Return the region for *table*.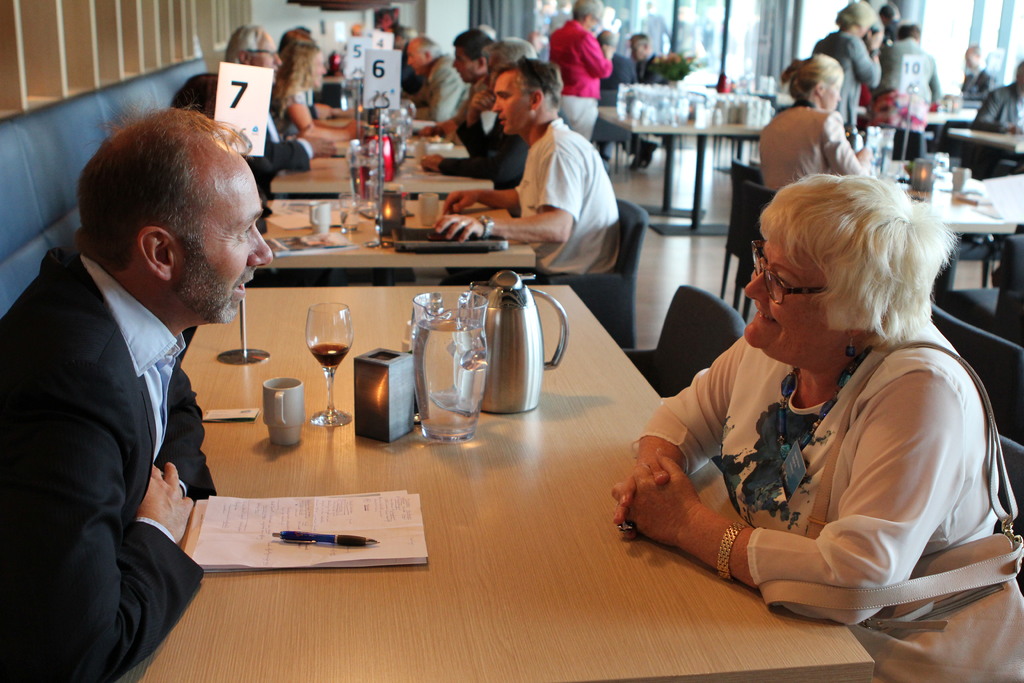
<box>943,128,1023,158</box>.
